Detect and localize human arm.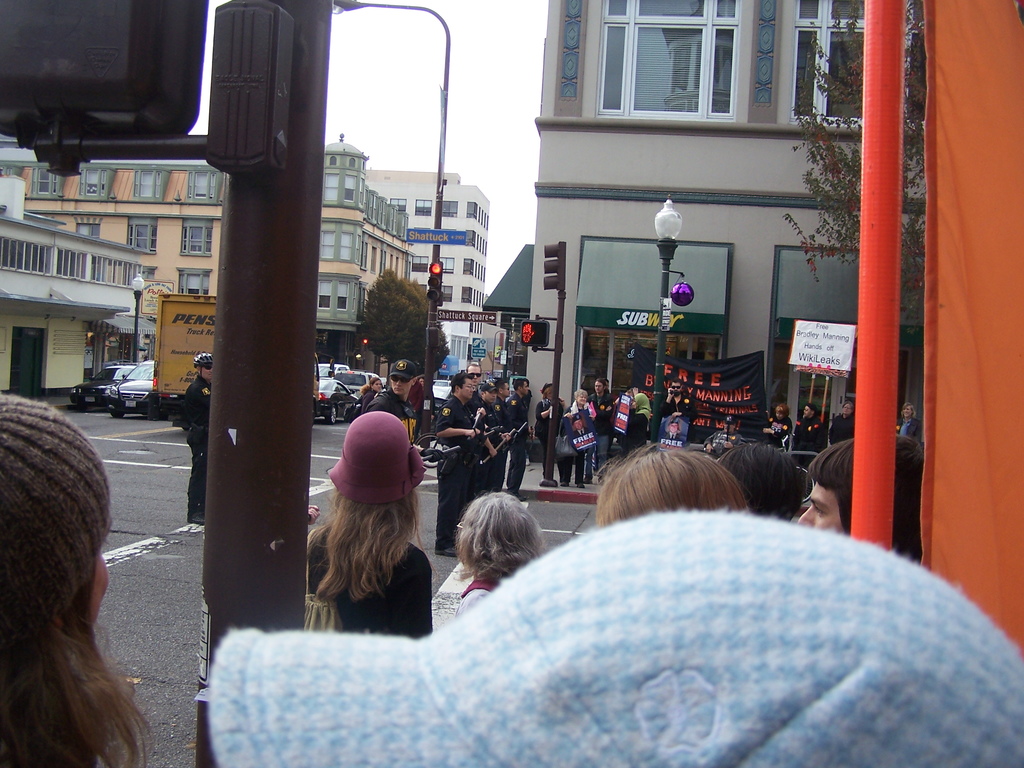
Localized at (x1=501, y1=429, x2=510, y2=444).
